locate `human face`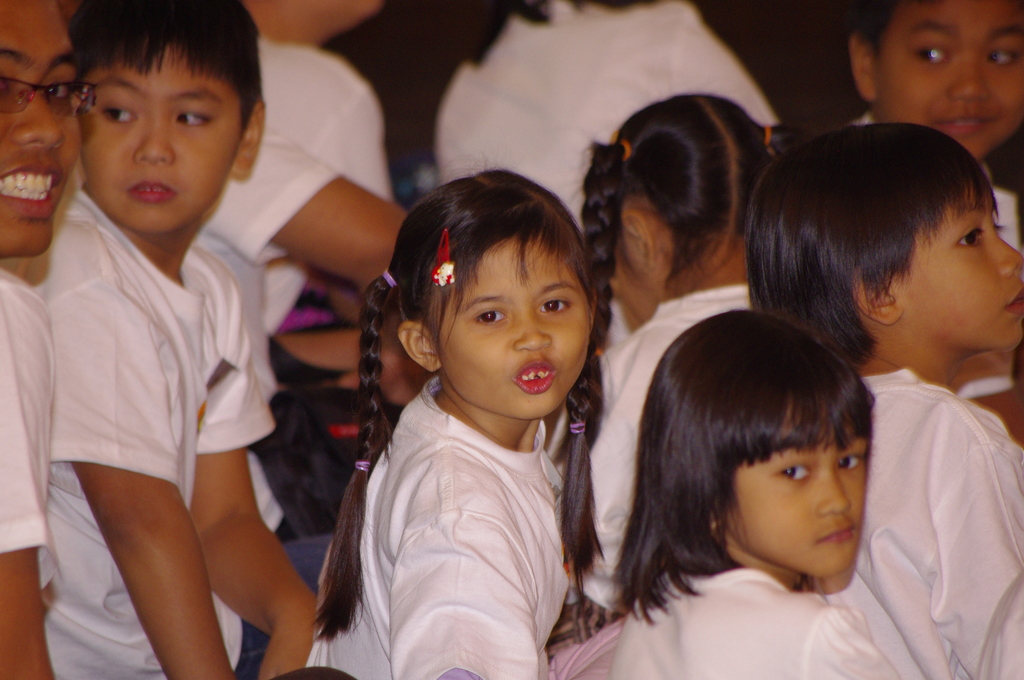
875:0:1023:160
